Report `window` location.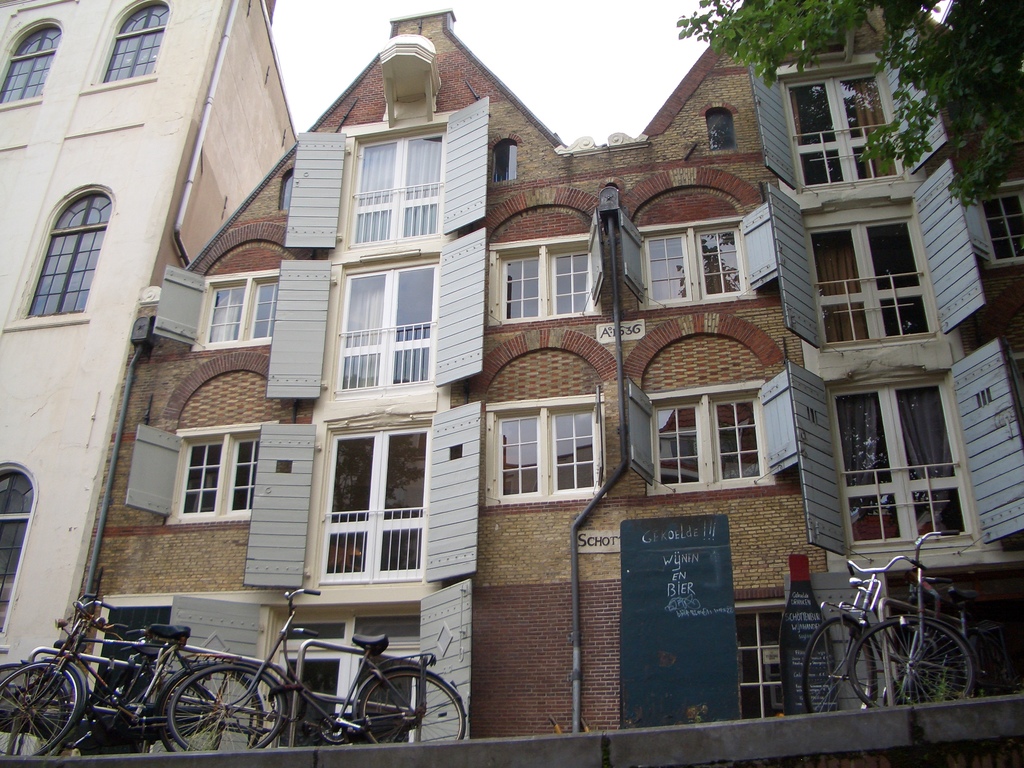
Report: 77, 0, 185, 91.
